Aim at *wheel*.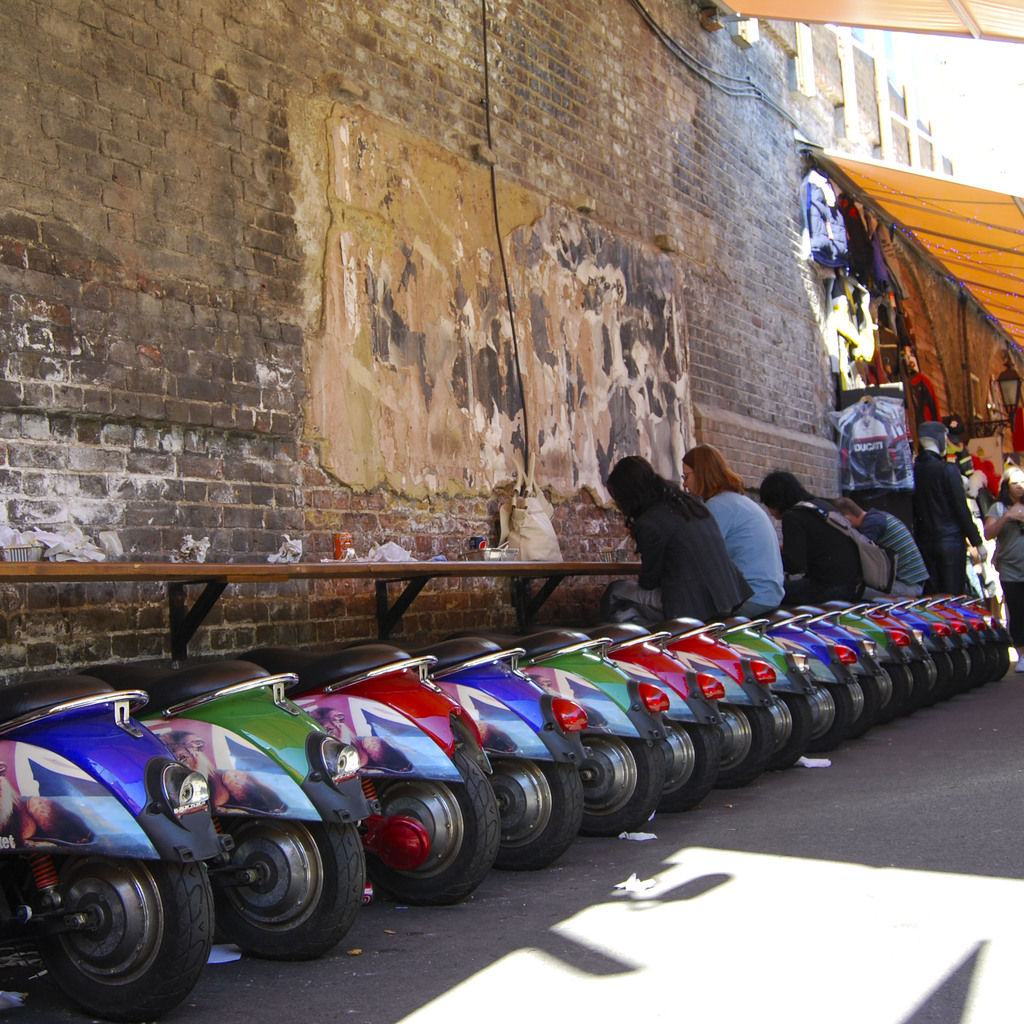
Aimed at <bbox>489, 749, 585, 875</bbox>.
